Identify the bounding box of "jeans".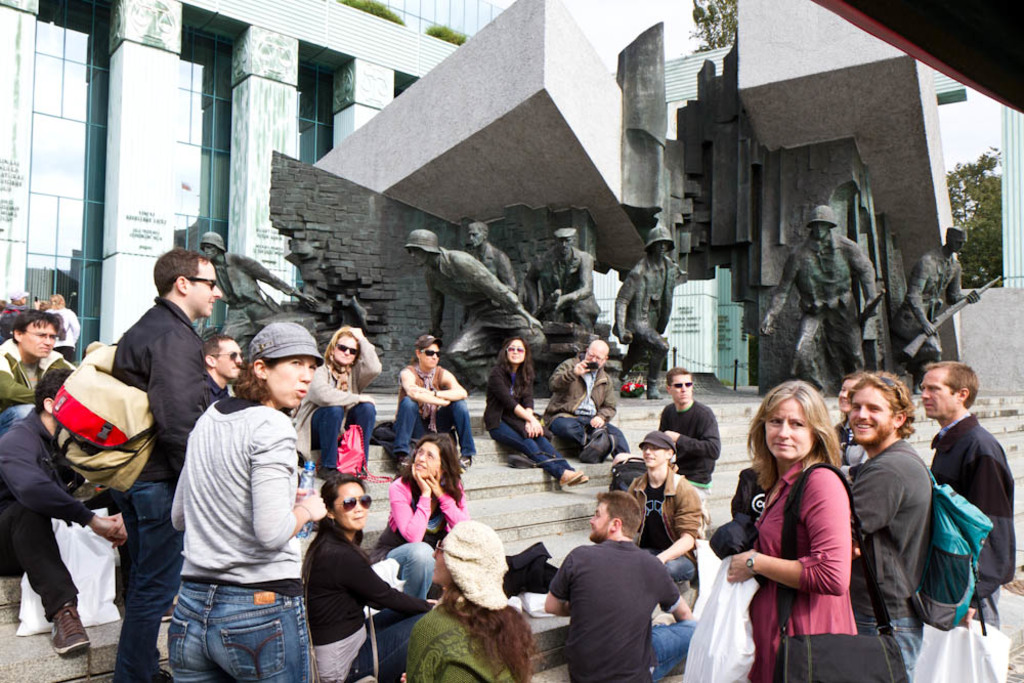
region(122, 589, 298, 682).
